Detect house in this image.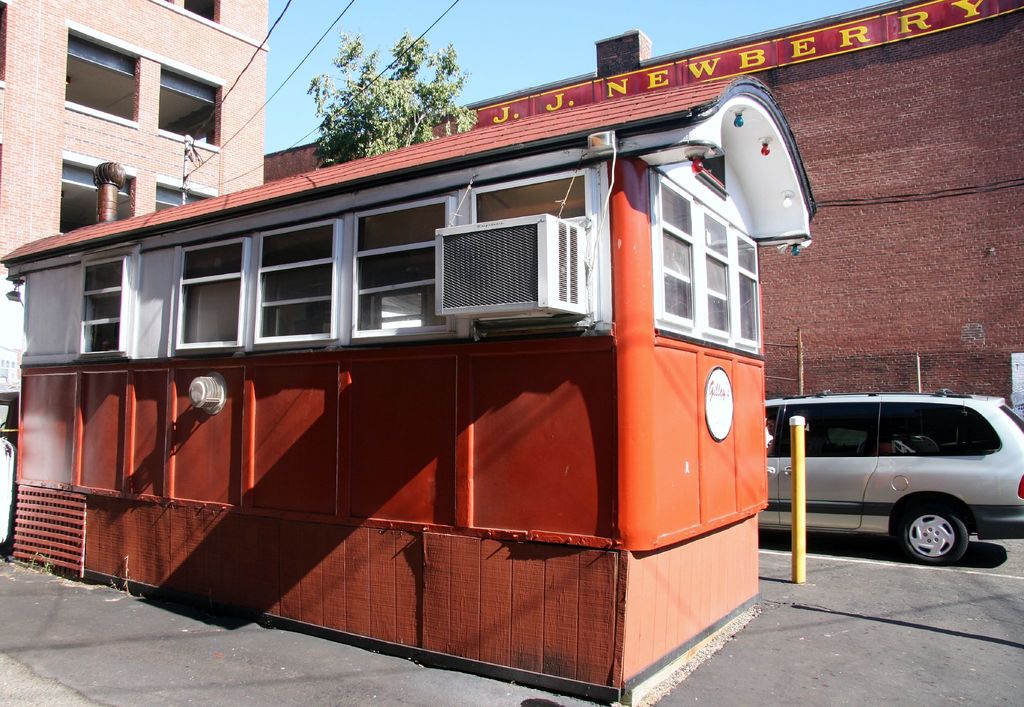
Detection: <bbox>0, 0, 270, 275</bbox>.
